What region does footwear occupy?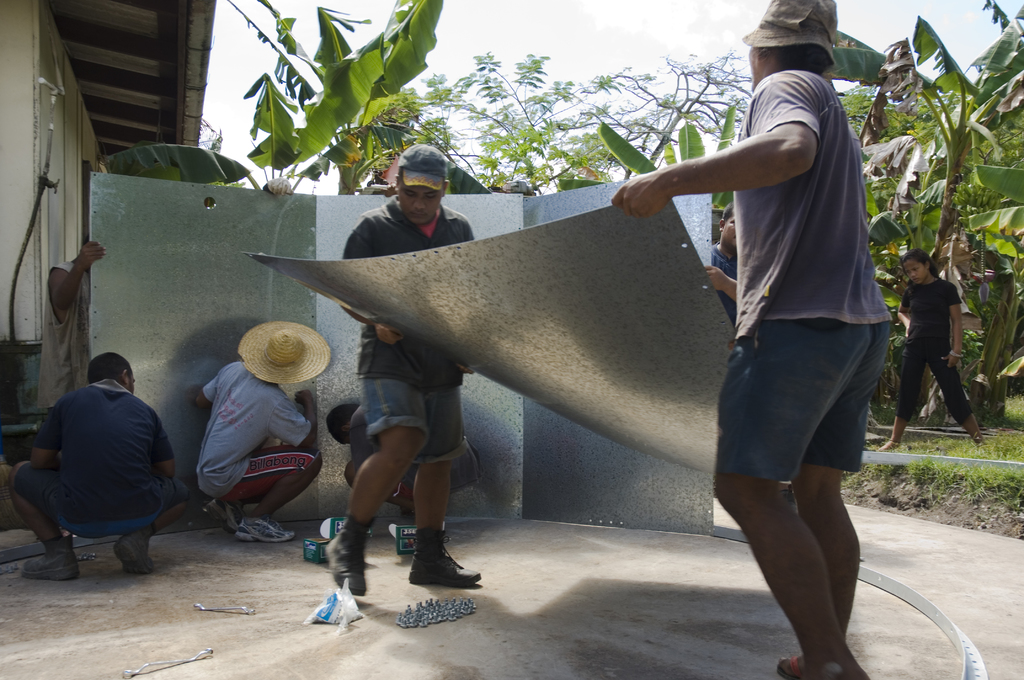
(17, 534, 81, 587).
